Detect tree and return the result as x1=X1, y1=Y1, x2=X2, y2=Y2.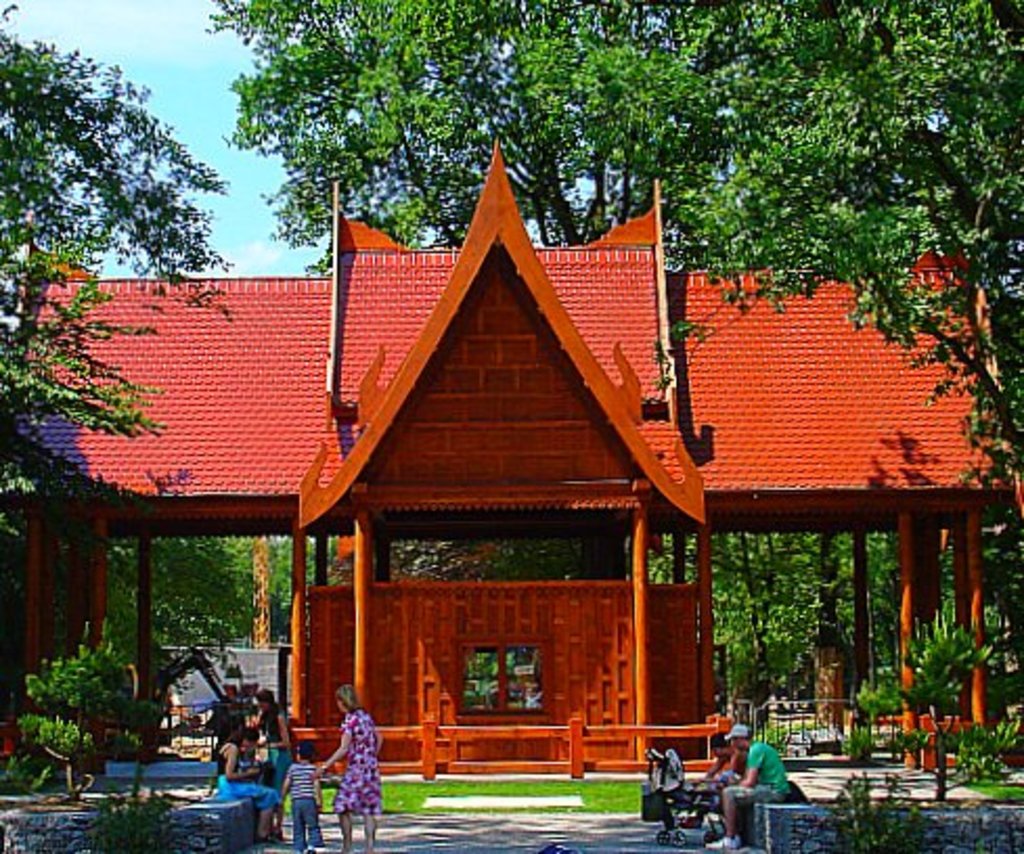
x1=222, y1=0, x2=1022, y2=504.
